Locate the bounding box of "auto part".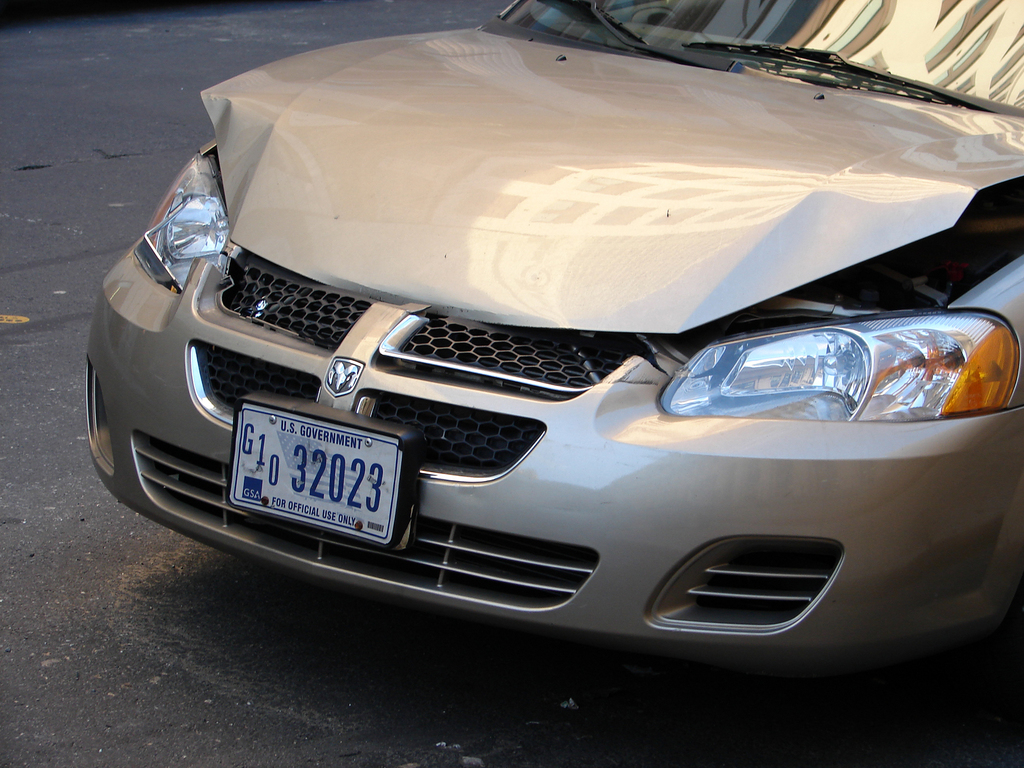
Bounding box: [649,323,940,422].
